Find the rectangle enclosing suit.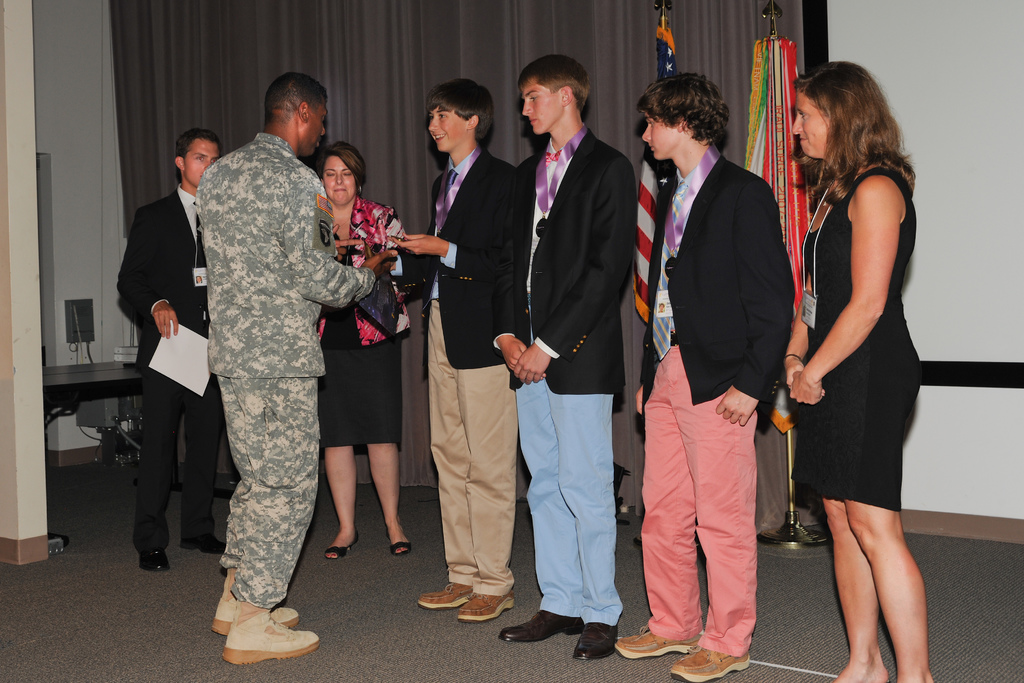
box(420, 144, 515, 598).
